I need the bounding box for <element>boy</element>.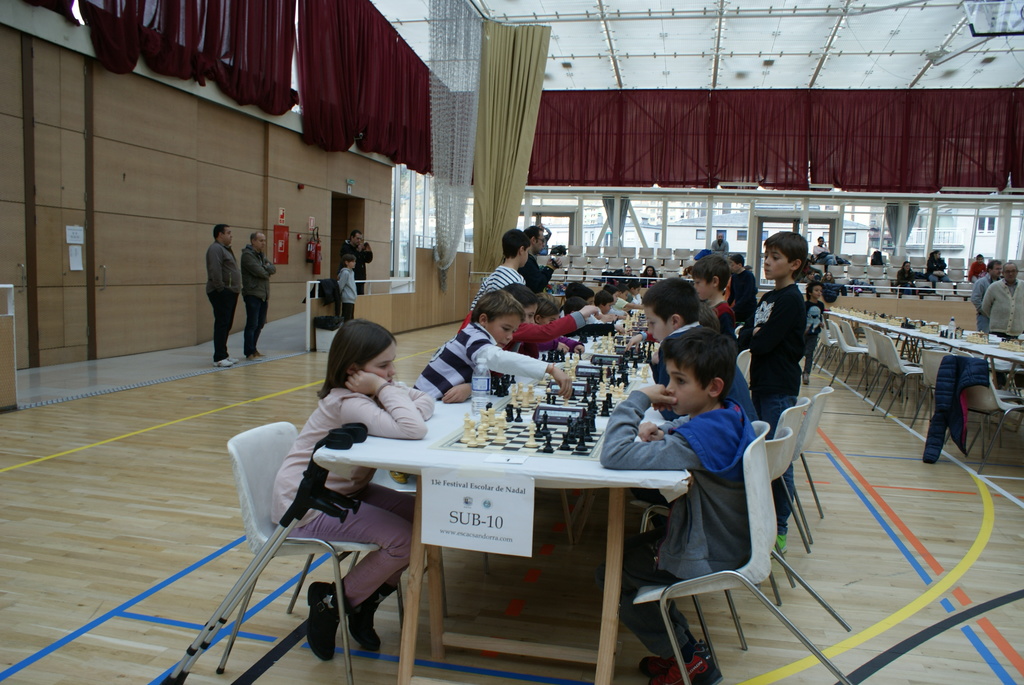
Here it is: [x1=645, y1=281, x2=755, y2=451].
